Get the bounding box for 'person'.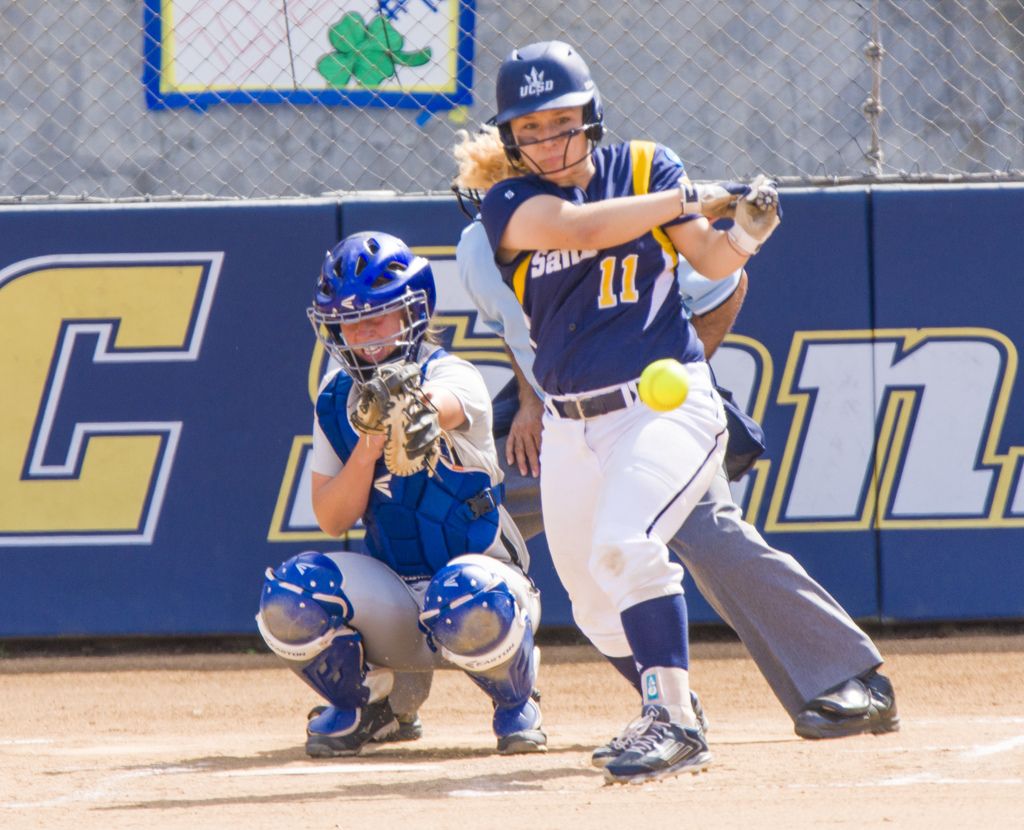
detection(450, 125, 748, 757).
